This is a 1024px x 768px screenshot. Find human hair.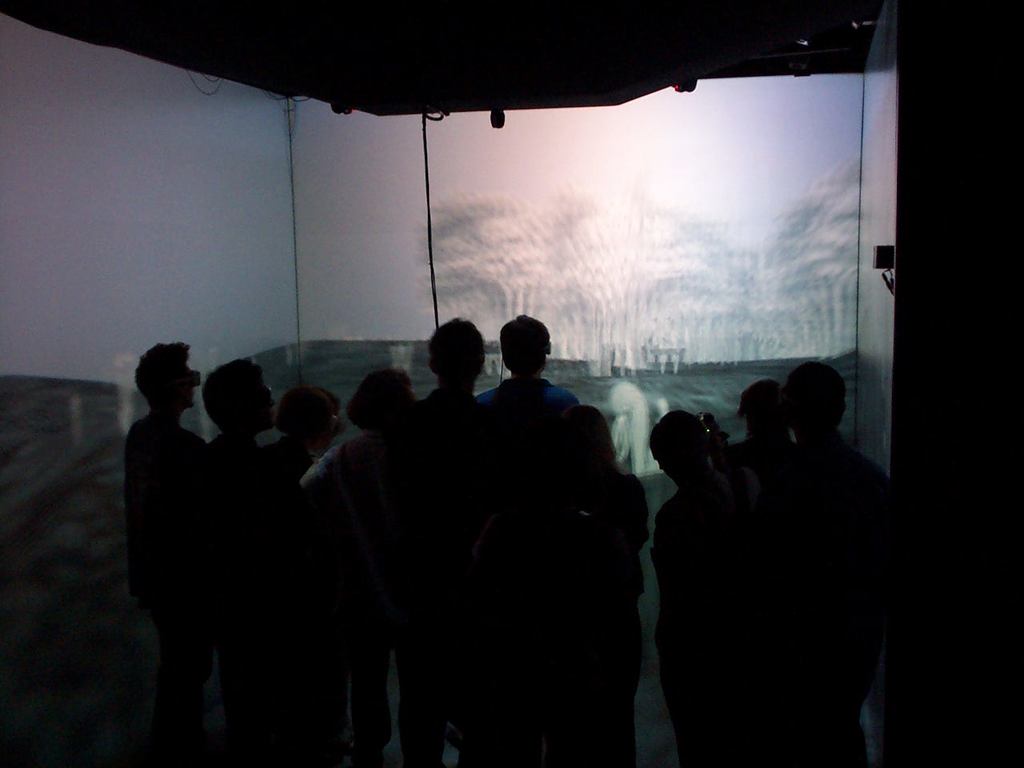
Bounding box: locate(429, 316, 483, 382).
